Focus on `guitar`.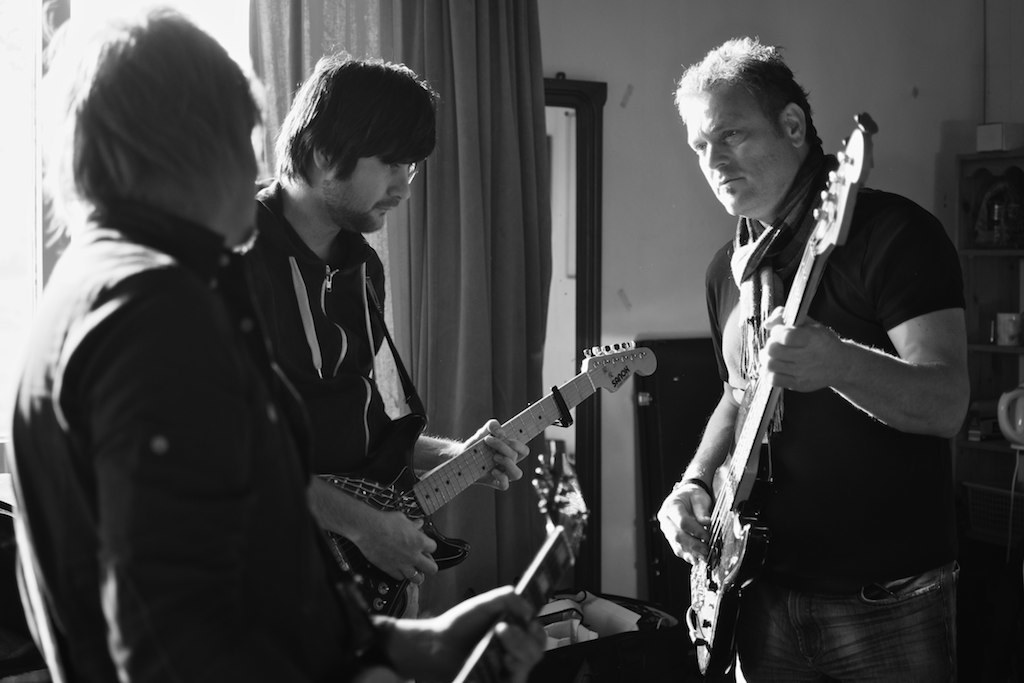
Focused at x1=668 y1=102 x2=869 y2=682.
